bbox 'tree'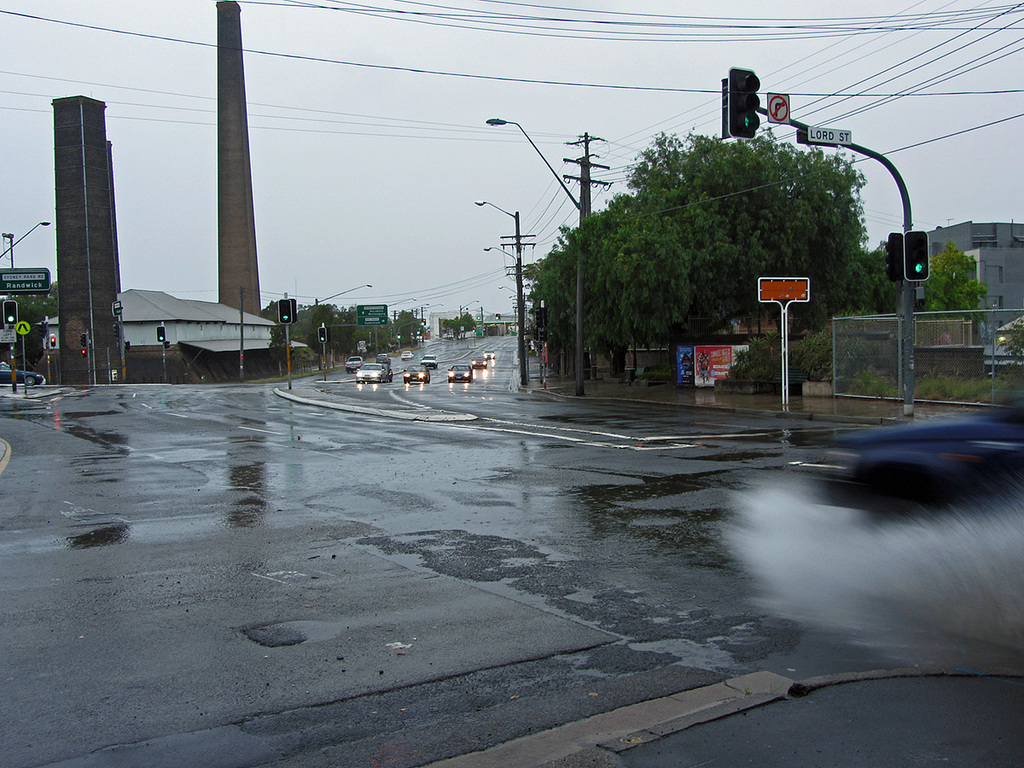
{"left": 394, "top": 310, "right": 419, "bottom": 346}
